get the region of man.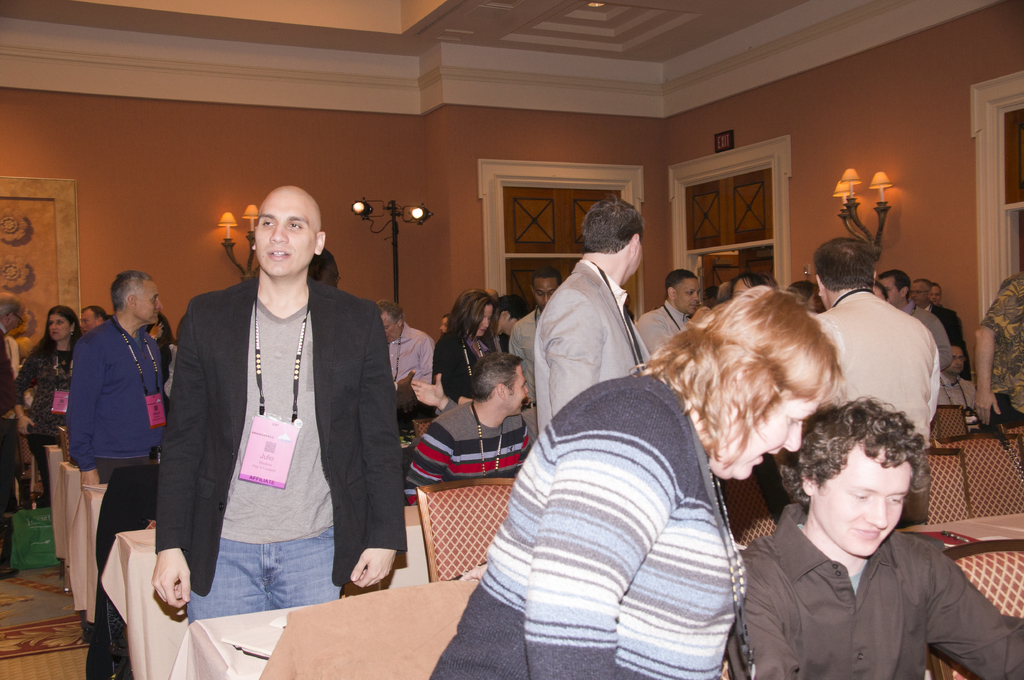
bbox(156, 183, 404, 623).
